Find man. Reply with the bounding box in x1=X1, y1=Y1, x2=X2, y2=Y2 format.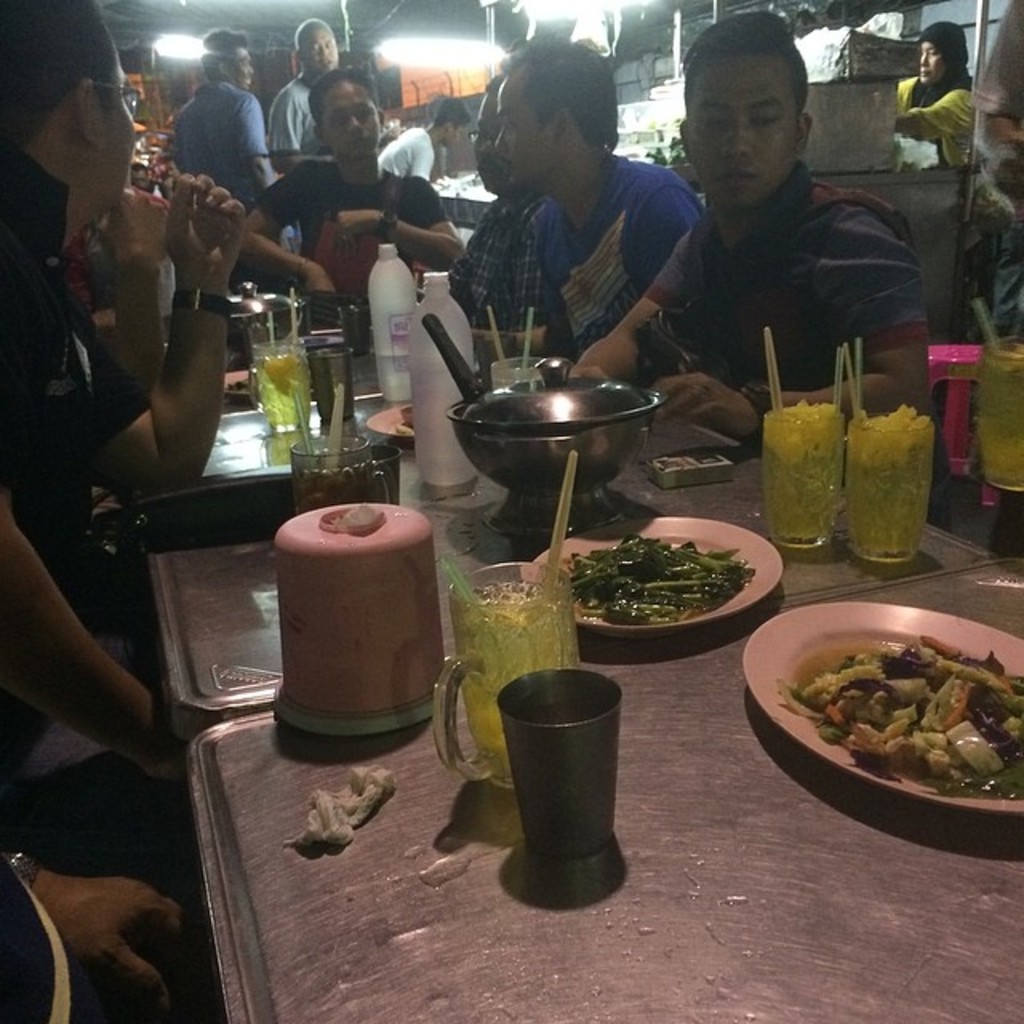
x1=235, y1=72, x2=464, y2=328.
